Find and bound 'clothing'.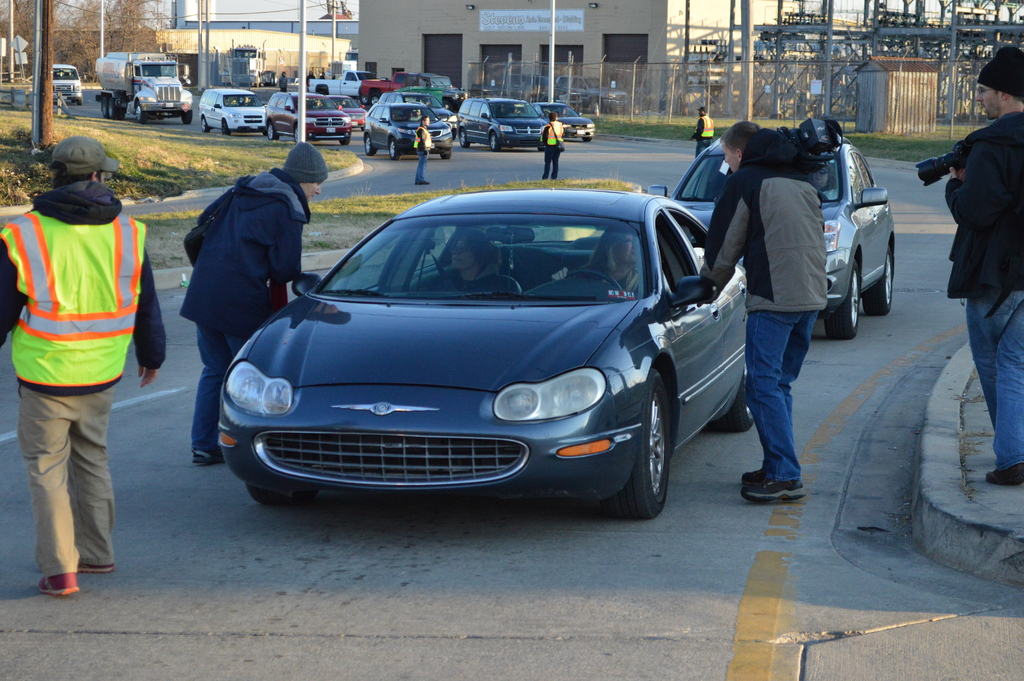
Bound: {"x1": 426, "y1": 274, "x2": 508, "y2": 293}.
